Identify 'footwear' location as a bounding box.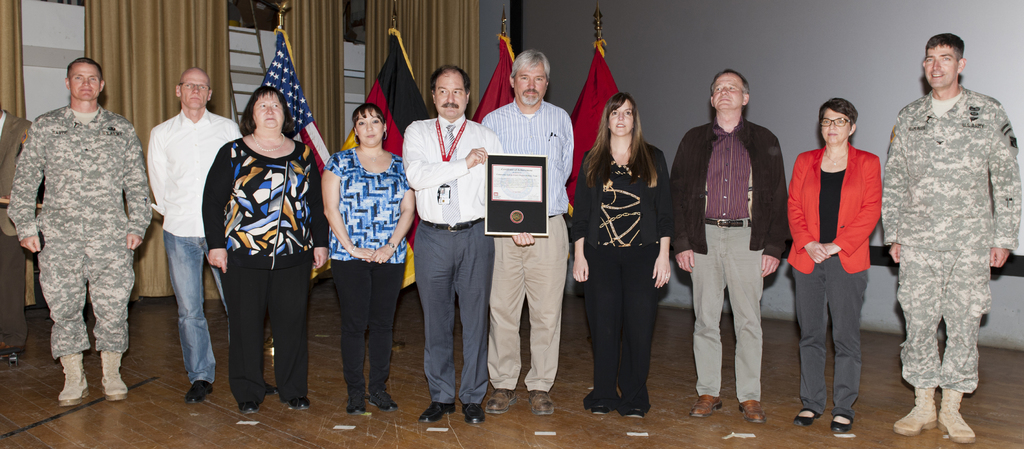
(left=99, top=350, right=130, bottom=400).
